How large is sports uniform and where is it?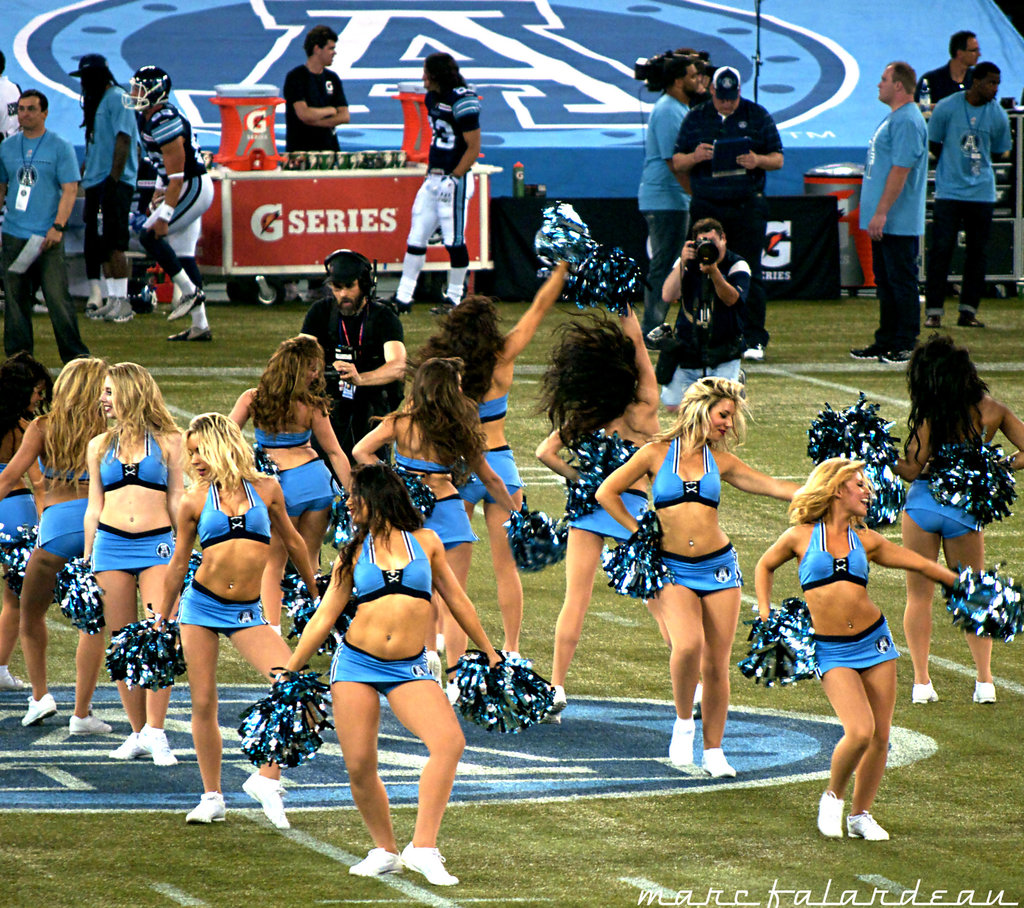
Bounding box: <bbox>256, 415, 315, 446</bbox>.
